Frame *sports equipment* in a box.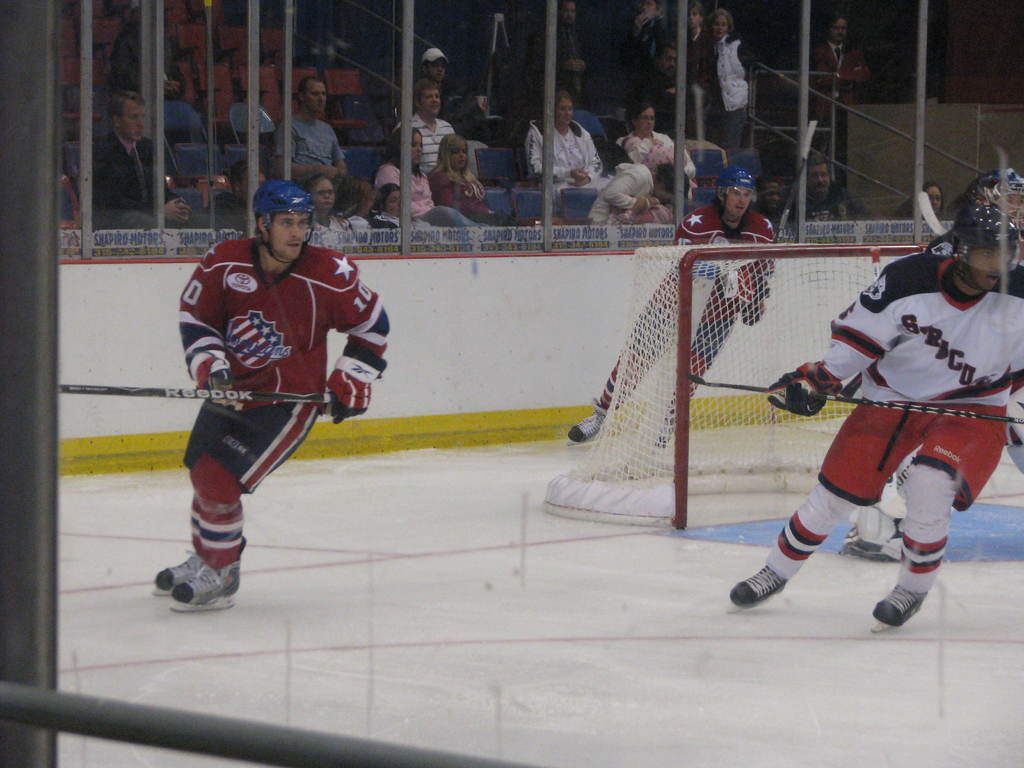
[x1=564, y1=409, x2=612, y2=449].
